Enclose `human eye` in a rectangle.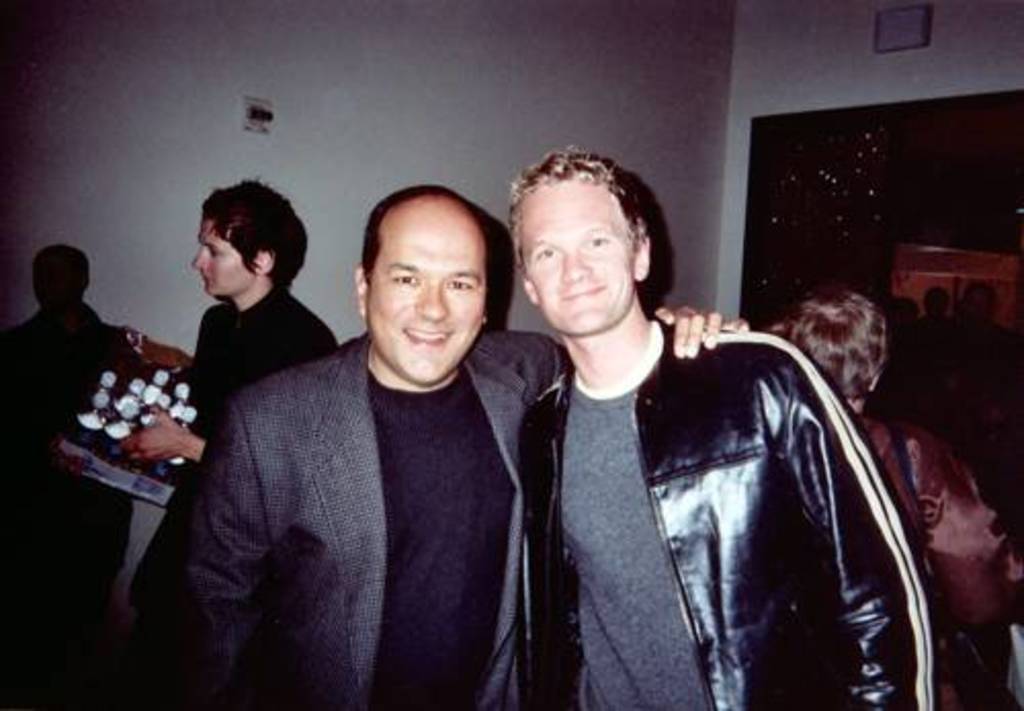
(x1=442, y1=277, x2=479, y2=293).
